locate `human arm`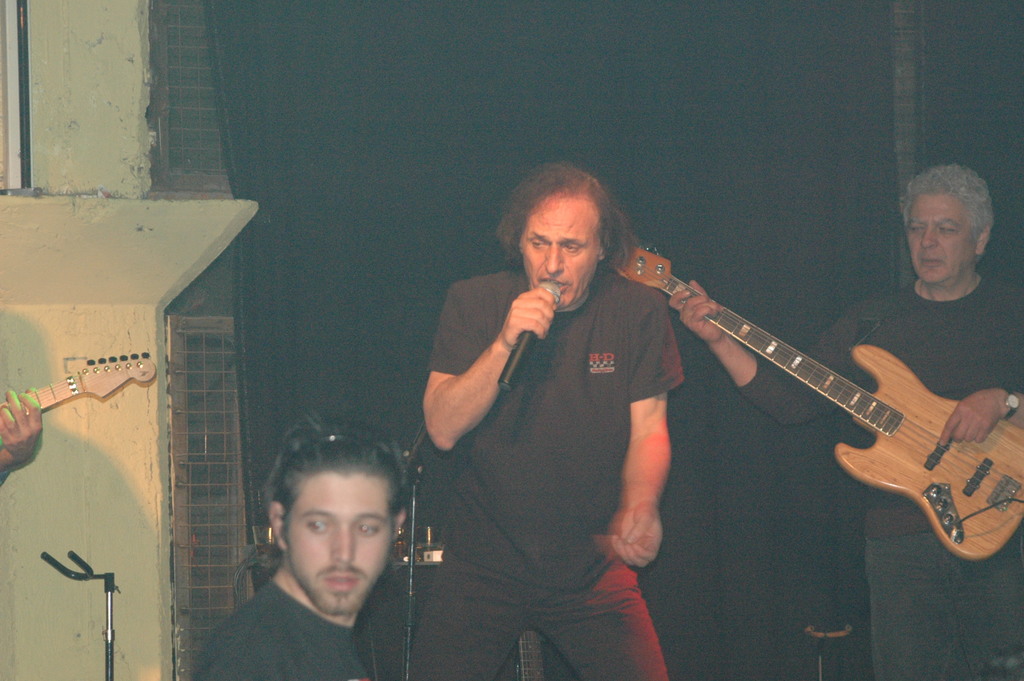
(x1=420, y1=285, x2=552, y2=454)
